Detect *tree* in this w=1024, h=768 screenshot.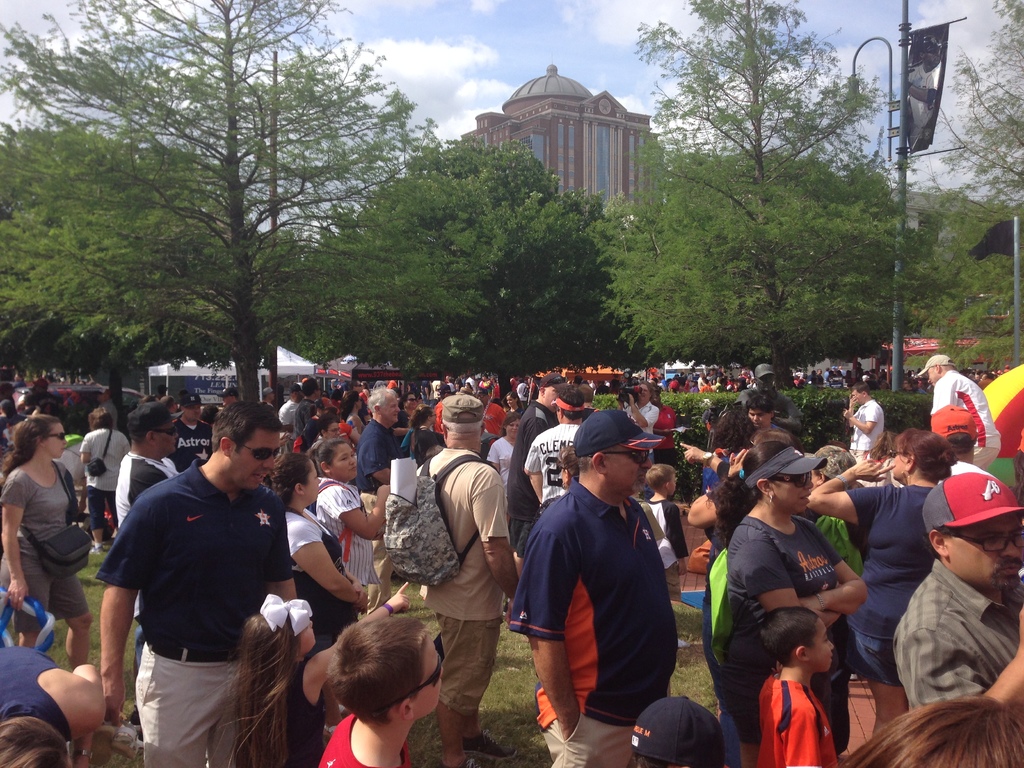
Detection: (195,228,353,358).
